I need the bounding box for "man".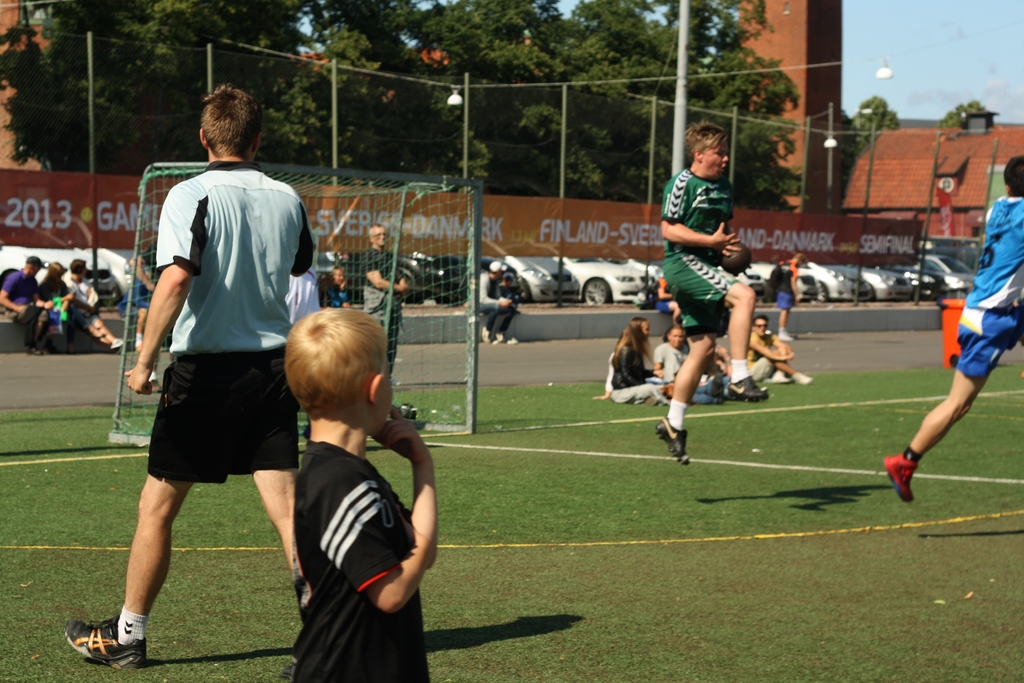
Here it is: [x1=468, y1=259, x2=518, y2=344].
